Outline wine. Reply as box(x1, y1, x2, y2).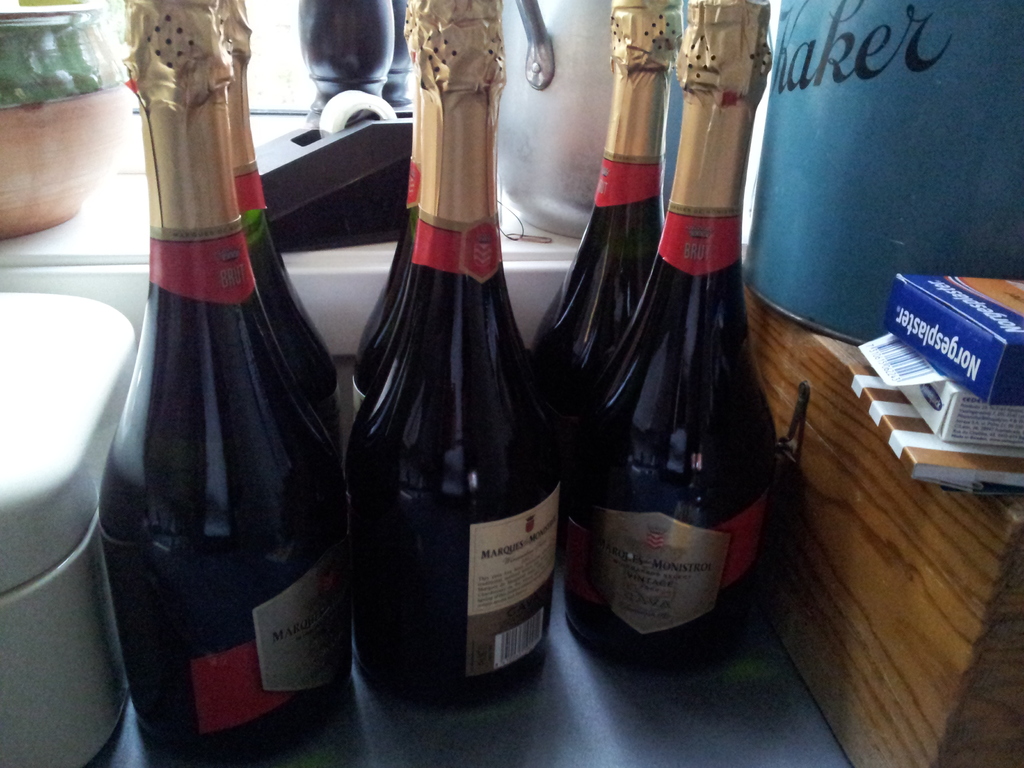
box(529, 1, 687, 415).
